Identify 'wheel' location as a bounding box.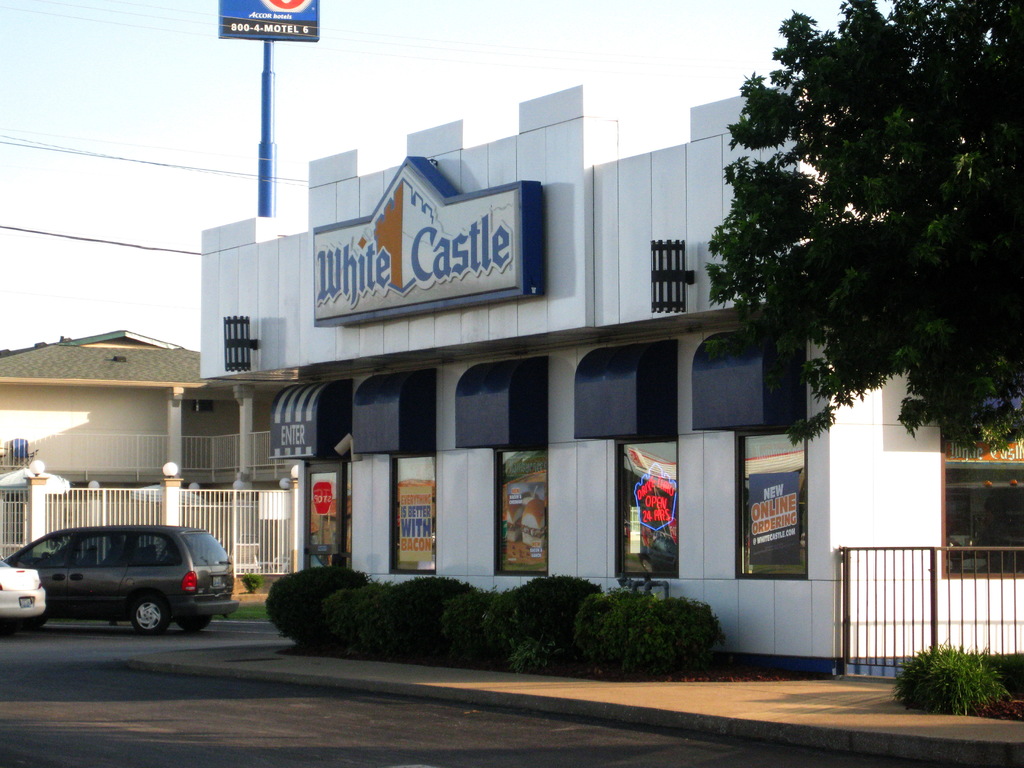
locate(175, 615, 212, 634).
